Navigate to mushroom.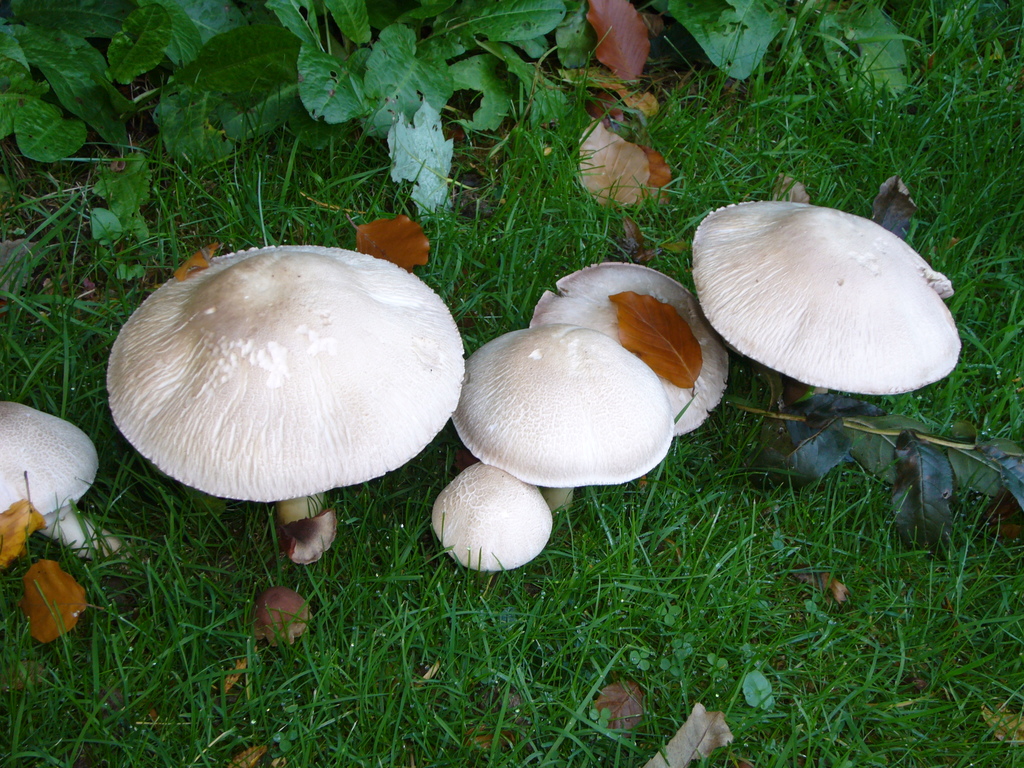
Navigation target: l=248, t=586, r=312, b=645.
